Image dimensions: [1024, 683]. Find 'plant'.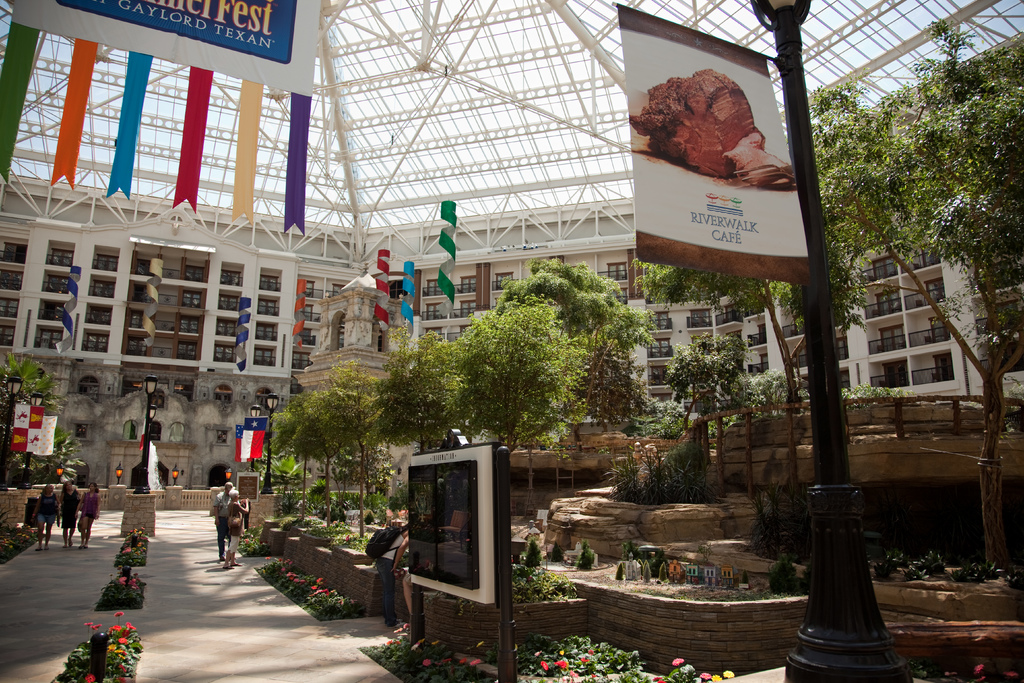
x1=871, y1=530, x2=910, y2=585.
